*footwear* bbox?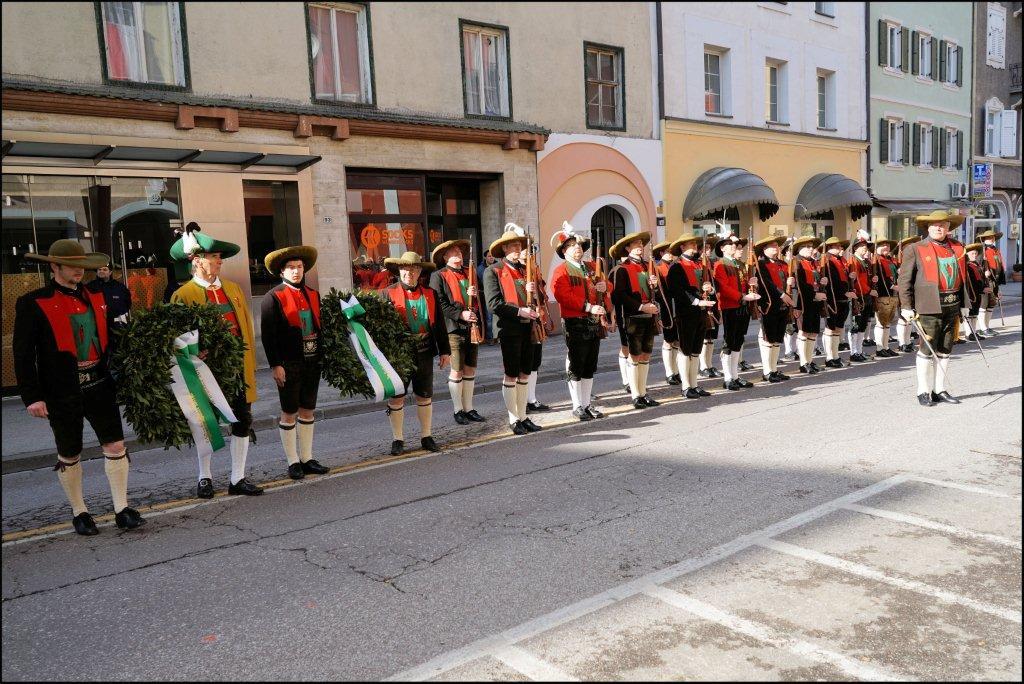
841:359:846:365
